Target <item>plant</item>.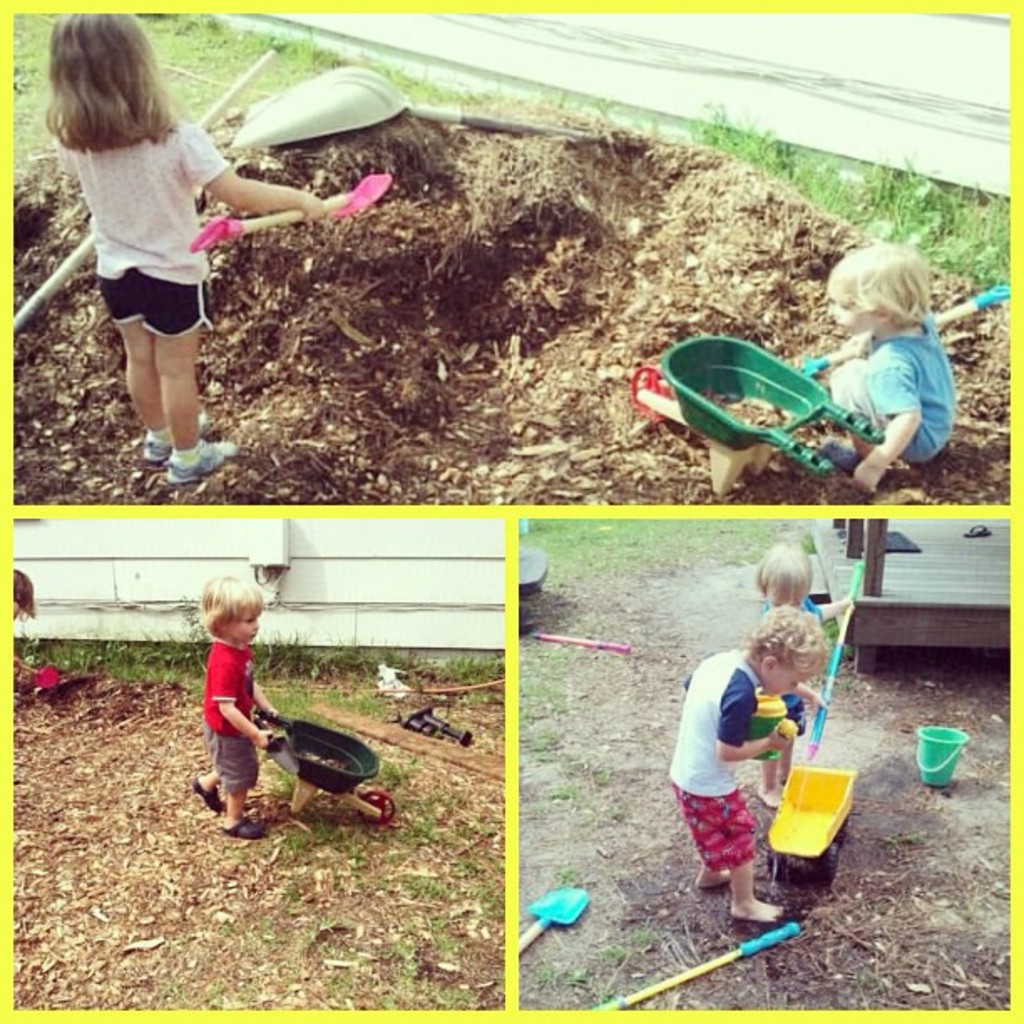
Target region: Rect(177, 591, 214, 658).
